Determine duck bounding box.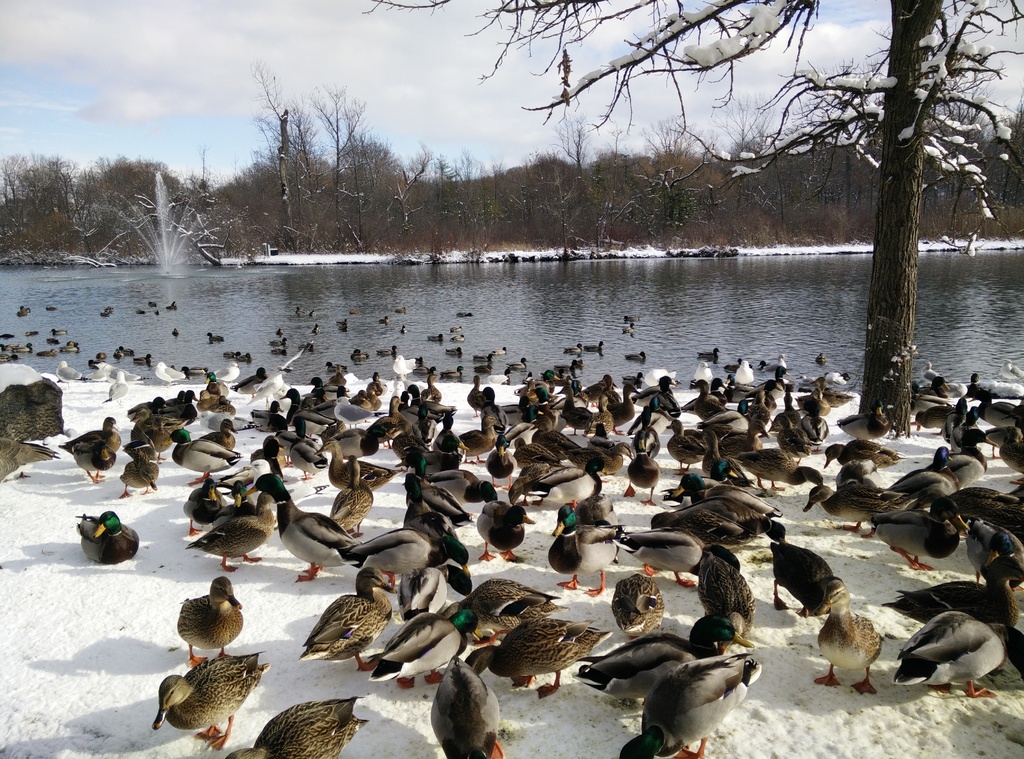
Determined: BBox(723, 399, 755, 443).
